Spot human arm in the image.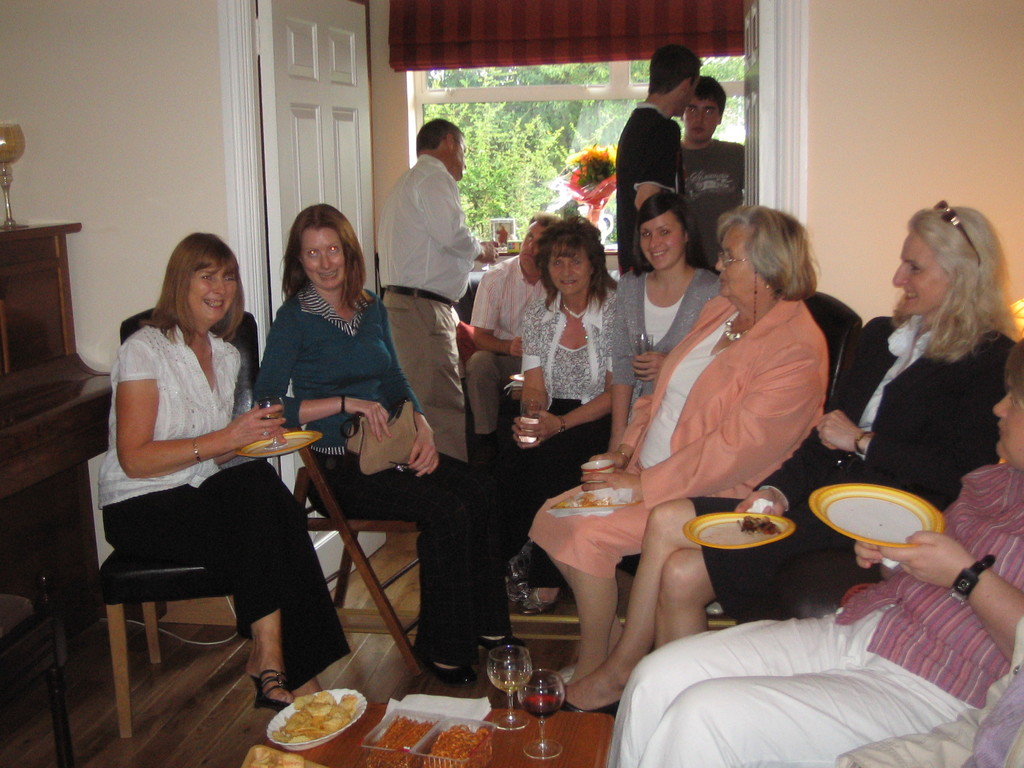
human arm found at select_region(733, 316, 876, 511).
